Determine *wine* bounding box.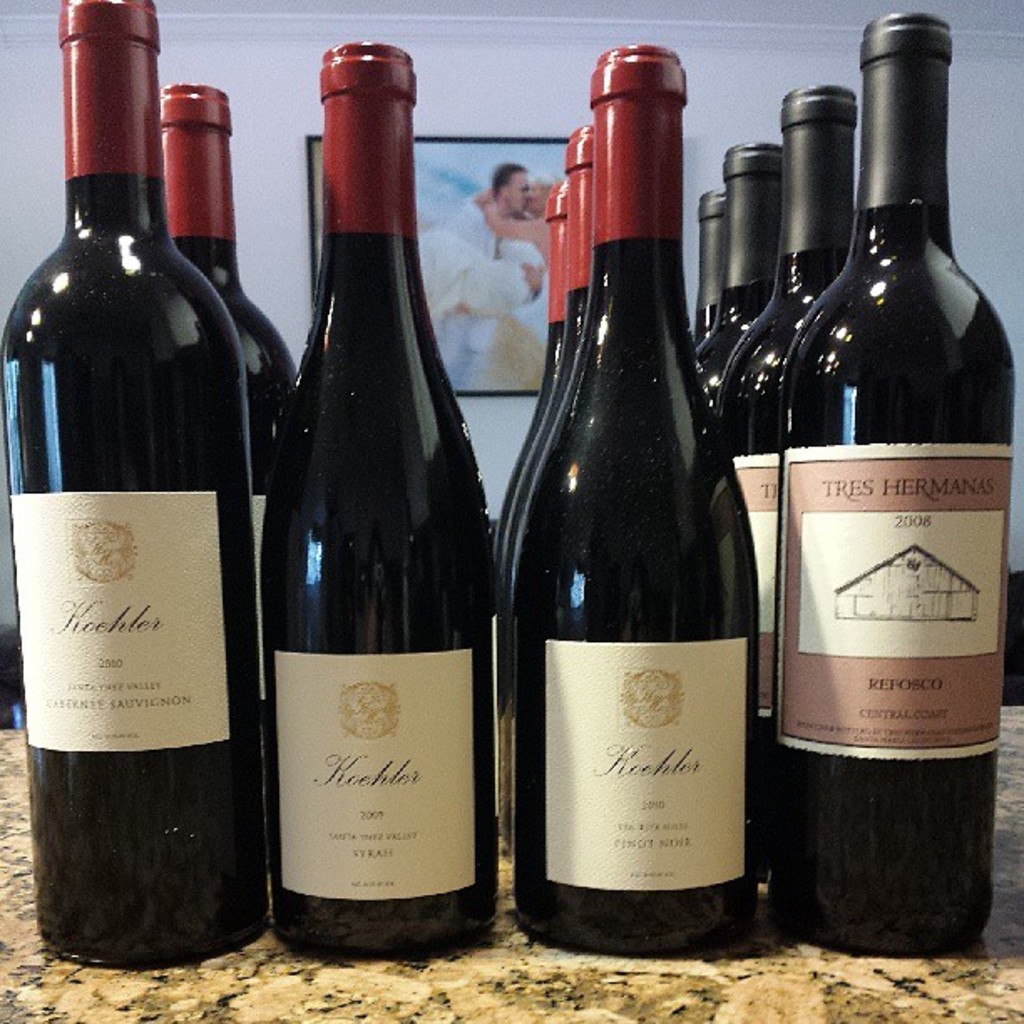
Determined: [x1=166, y1=87, x2=291, y2=544].
